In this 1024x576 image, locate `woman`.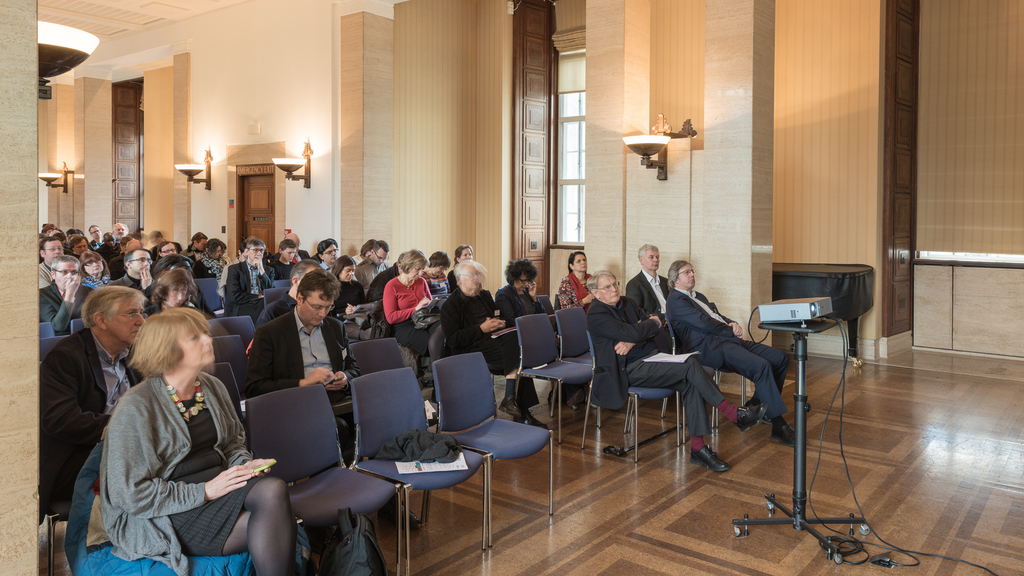
Bounding box: x1=89, y1=282, x2=268, y2=571.
